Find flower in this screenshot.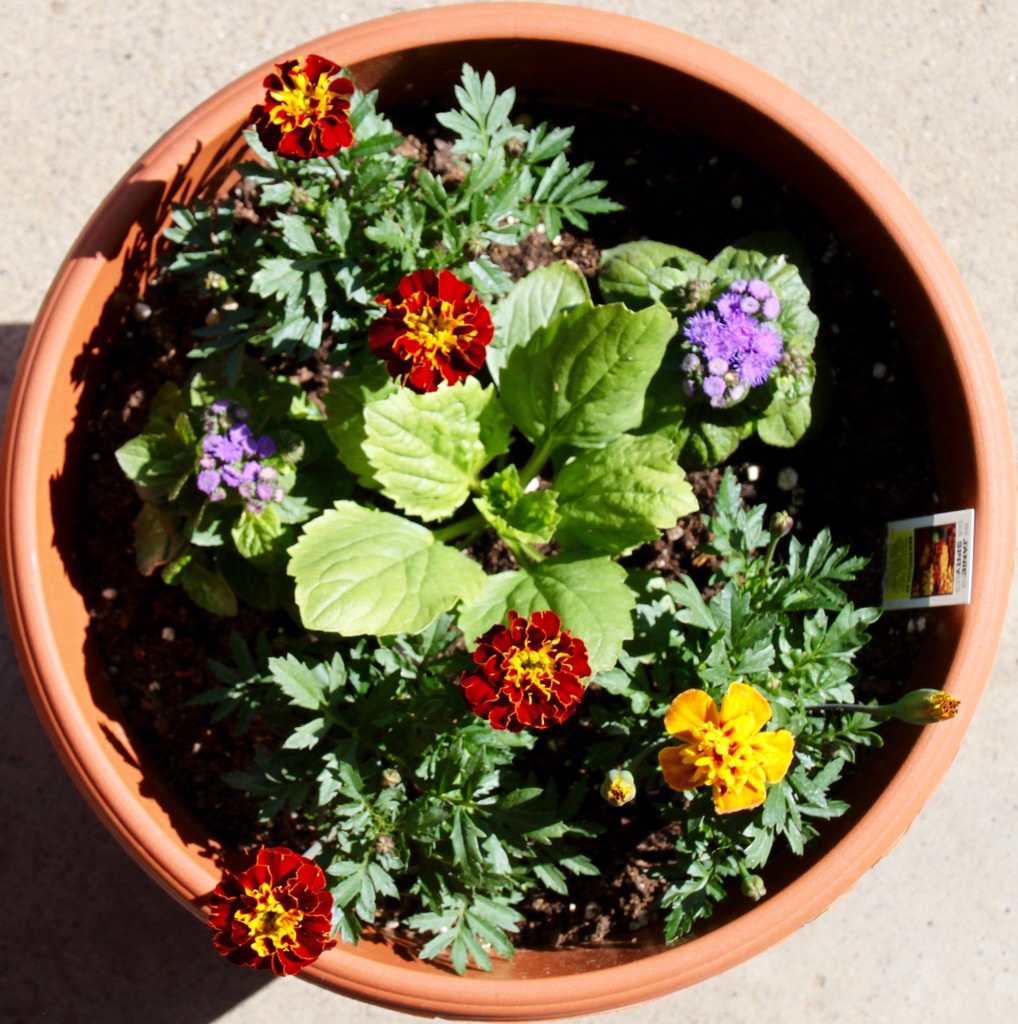
The bounding box for flower is (x1=659, y1=679, x2=793, y2=812).
